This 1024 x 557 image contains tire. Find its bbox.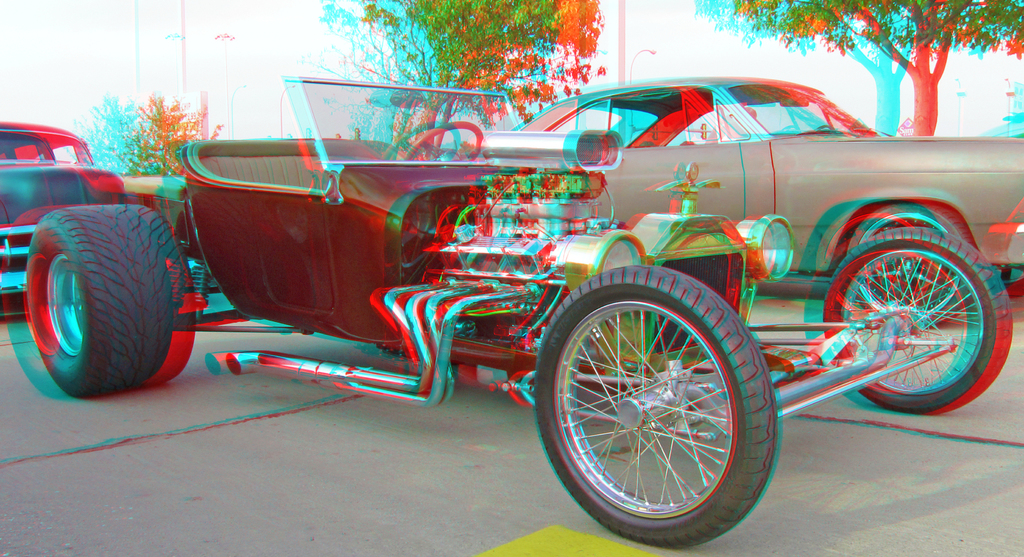
x1=20 y1=202 x2=213 y2=395.
